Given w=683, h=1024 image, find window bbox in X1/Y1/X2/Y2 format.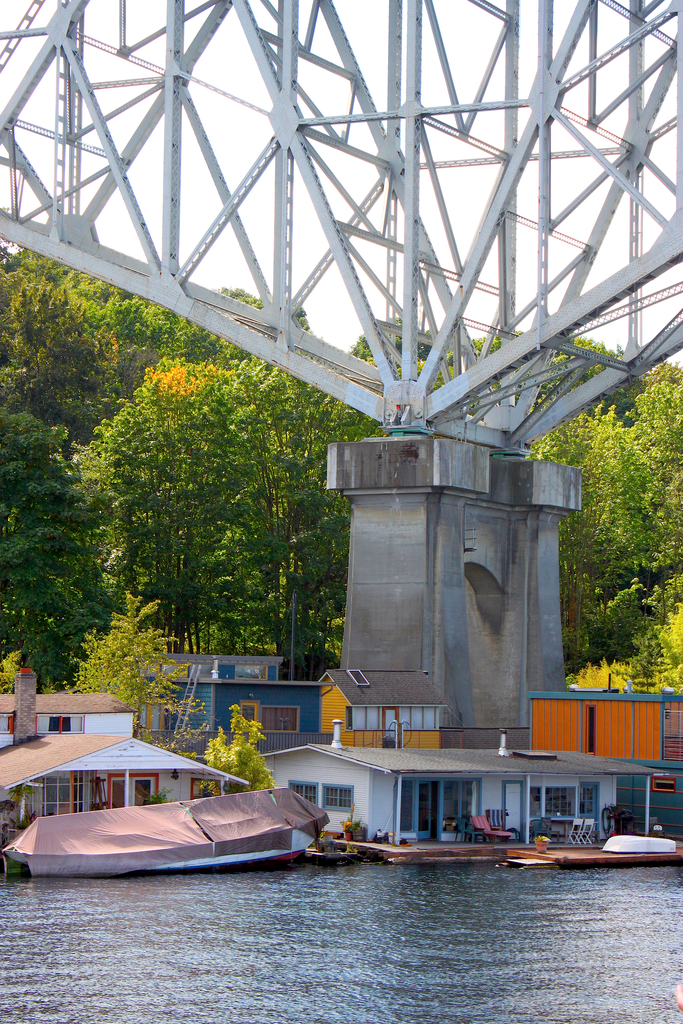
293/781/322/807.
